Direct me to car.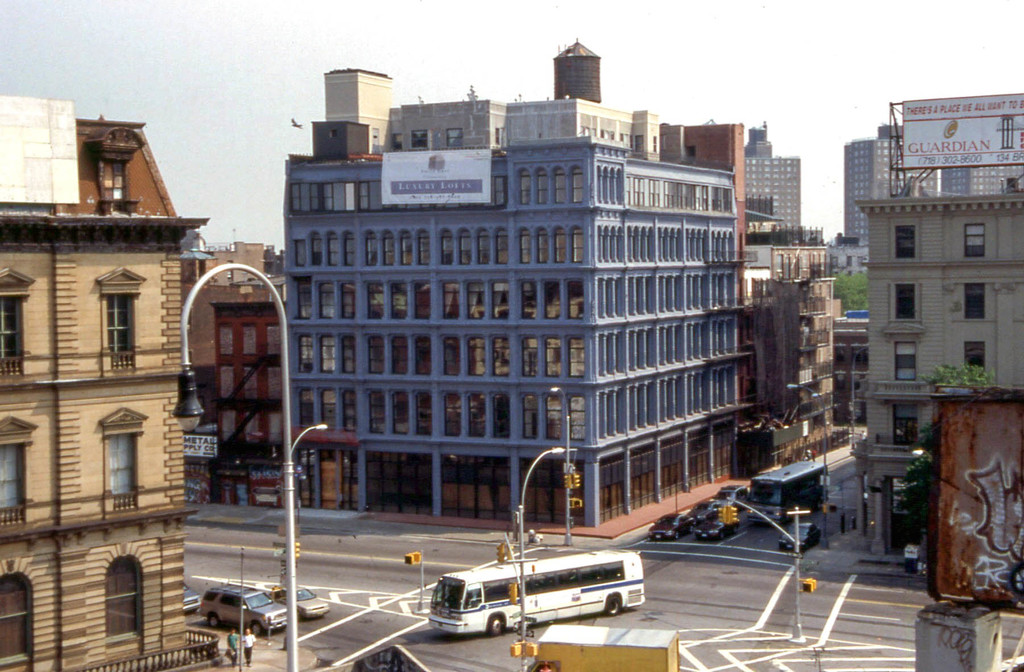
Direction: (708,485,748,511).
